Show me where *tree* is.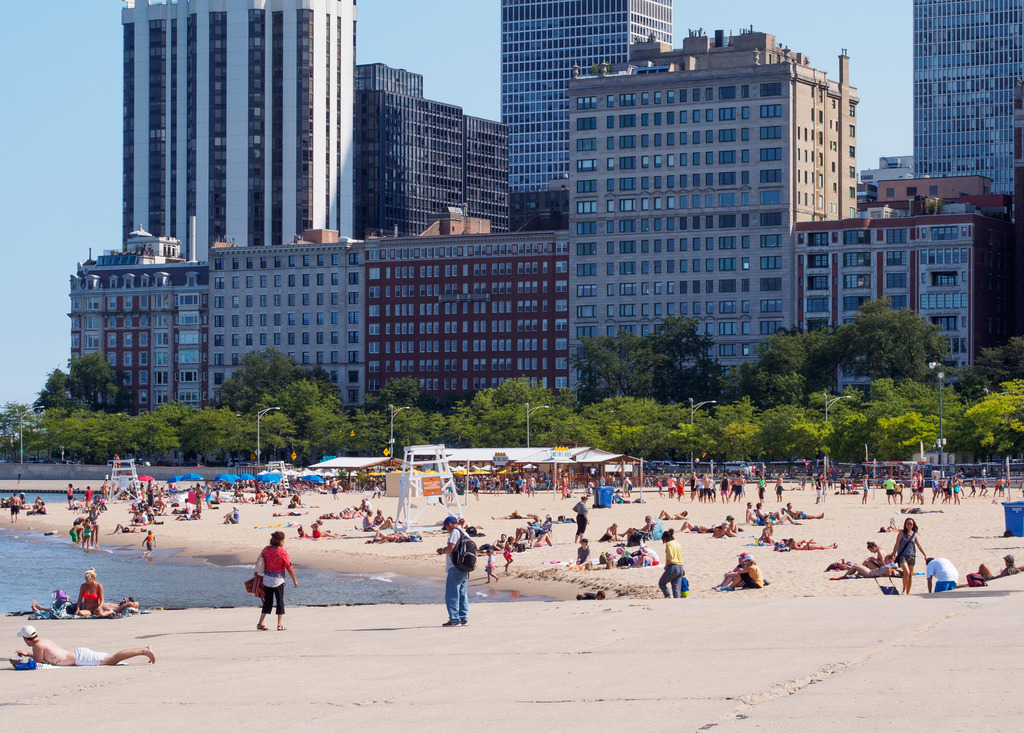
*tree* is at rect(717, 424, 765, 467).
